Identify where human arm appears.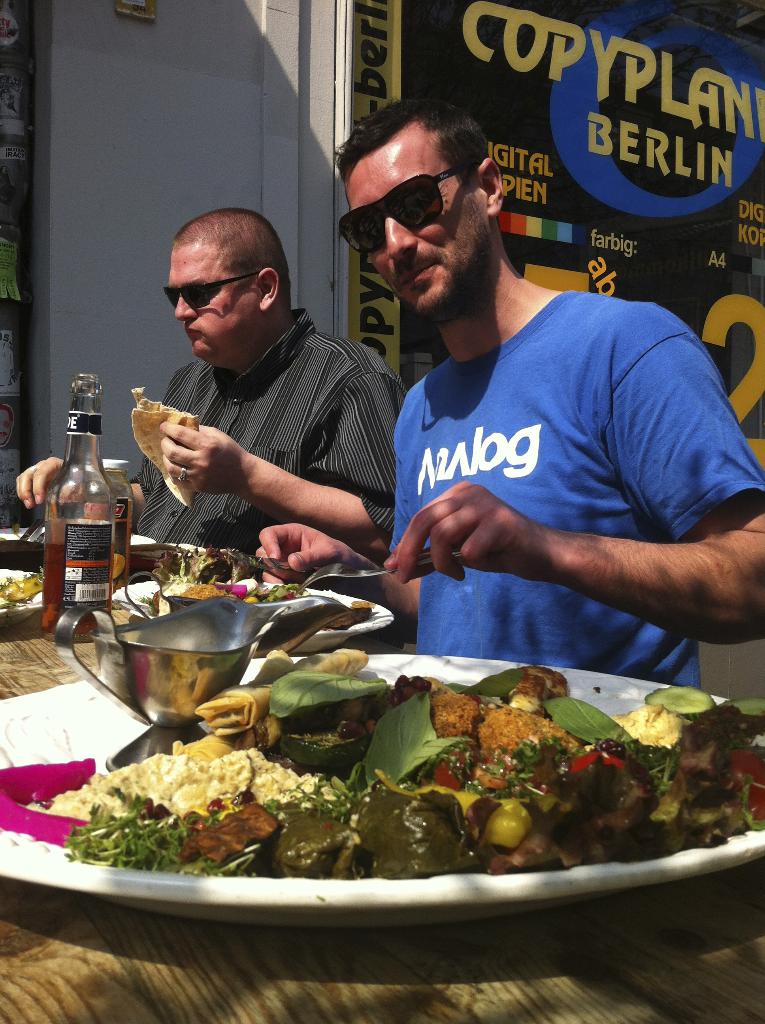
Appears at (13, 449, 67, 511).
